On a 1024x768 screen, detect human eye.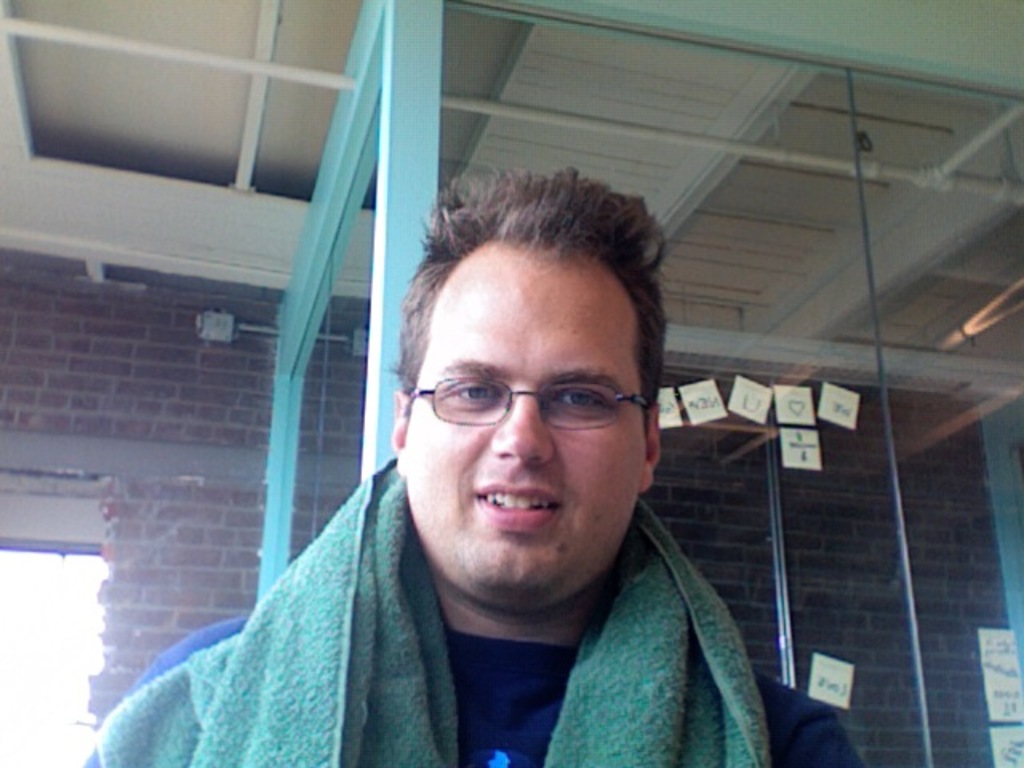
555,386,610,416.
